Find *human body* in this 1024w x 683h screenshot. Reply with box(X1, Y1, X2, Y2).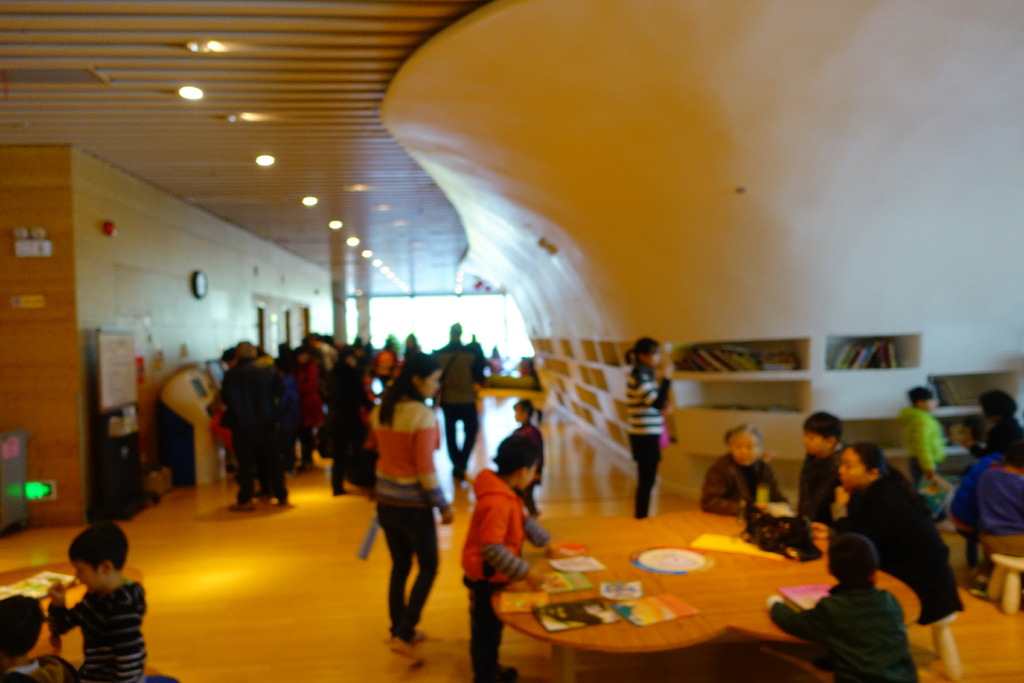
box(364, 361, 452, 649).
